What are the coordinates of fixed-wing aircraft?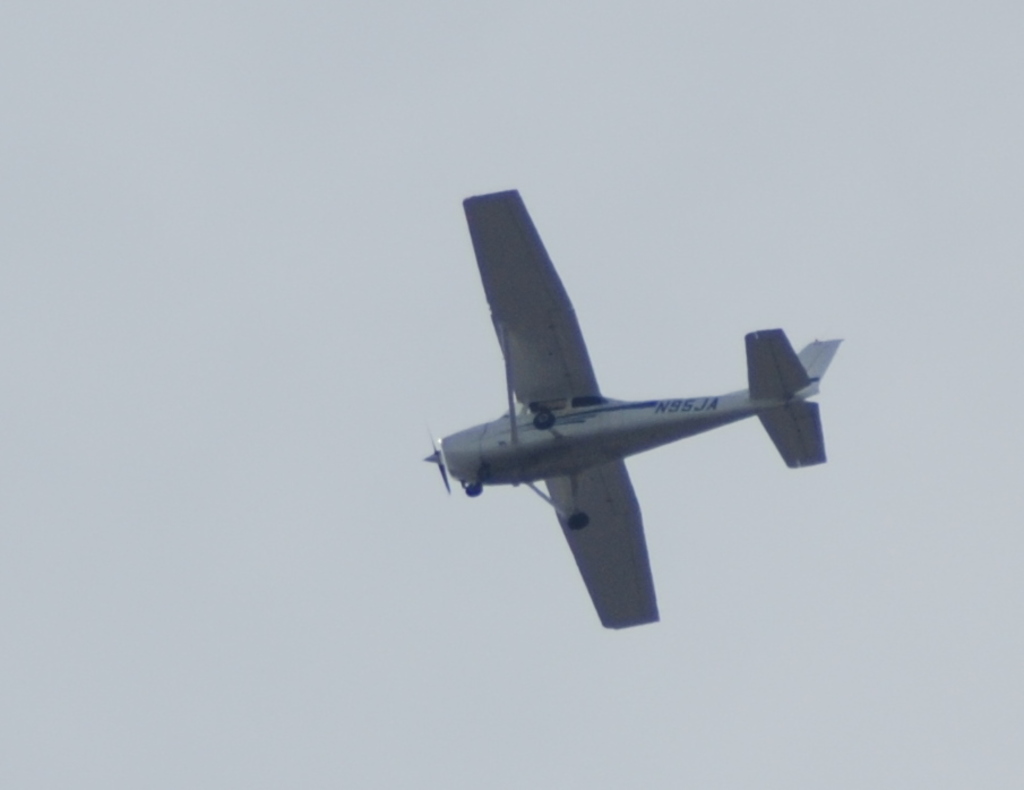
411 186 842 634.
